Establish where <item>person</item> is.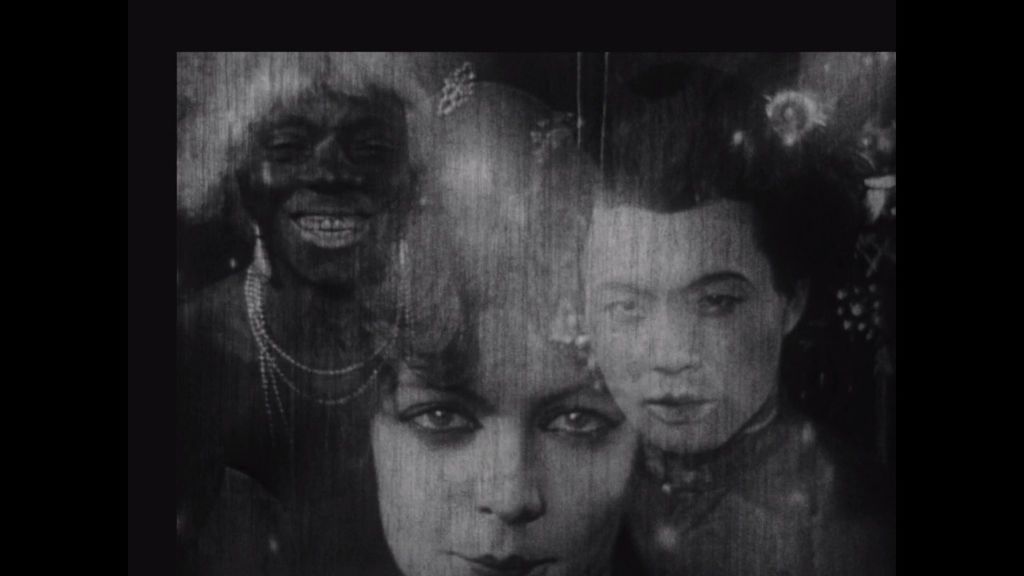
Established at region(554, 45, 888, 574).
